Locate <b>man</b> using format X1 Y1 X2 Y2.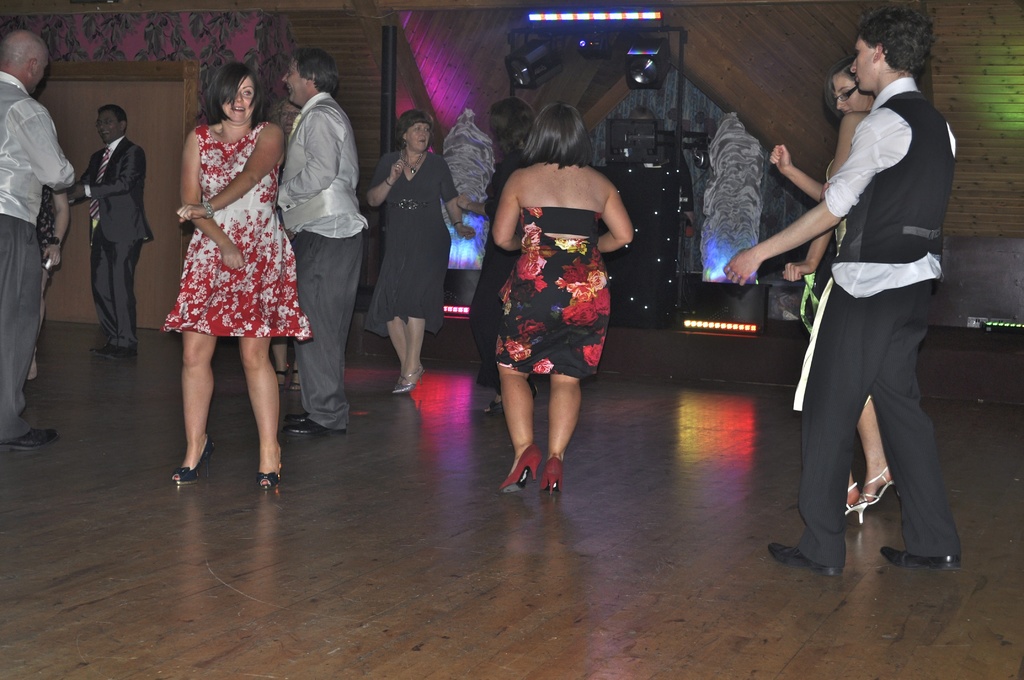
276 45 367 435.
